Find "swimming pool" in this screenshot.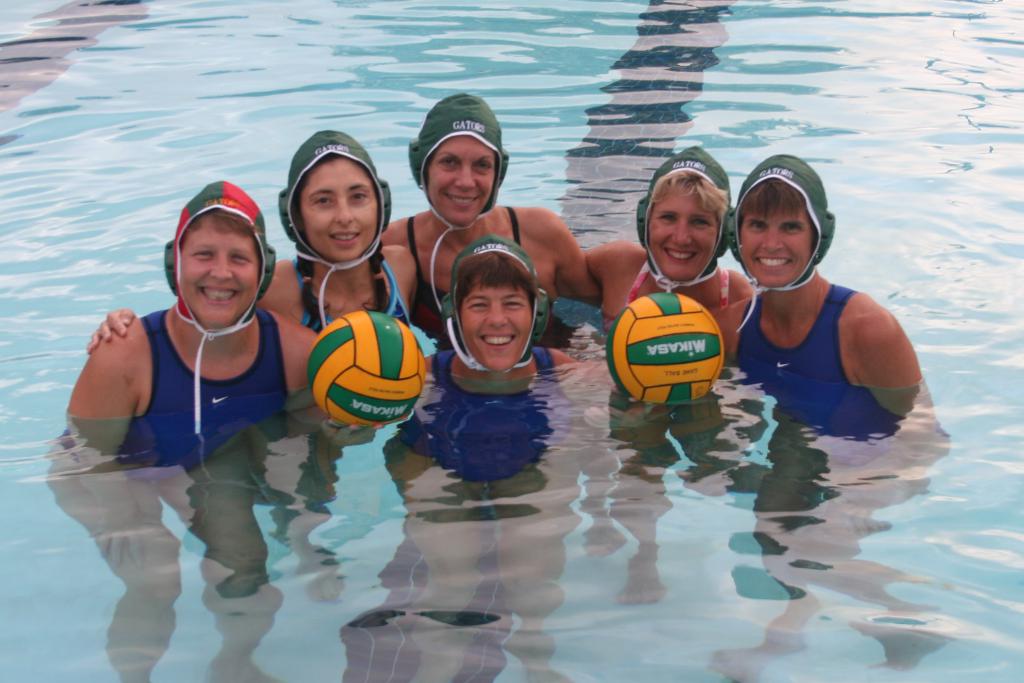
The bounding box for "swimming pool" is pyautogui.locateOnScreen(0, 0, 1023, 682).
